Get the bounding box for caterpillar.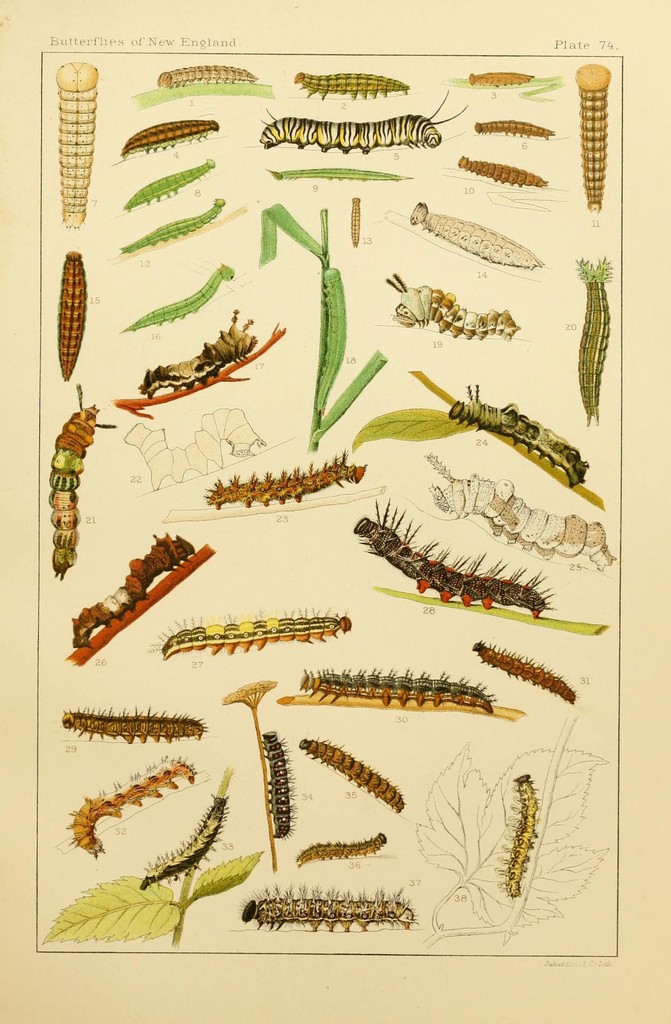
(x1=474, y1=75, x2=533, y2=85).
